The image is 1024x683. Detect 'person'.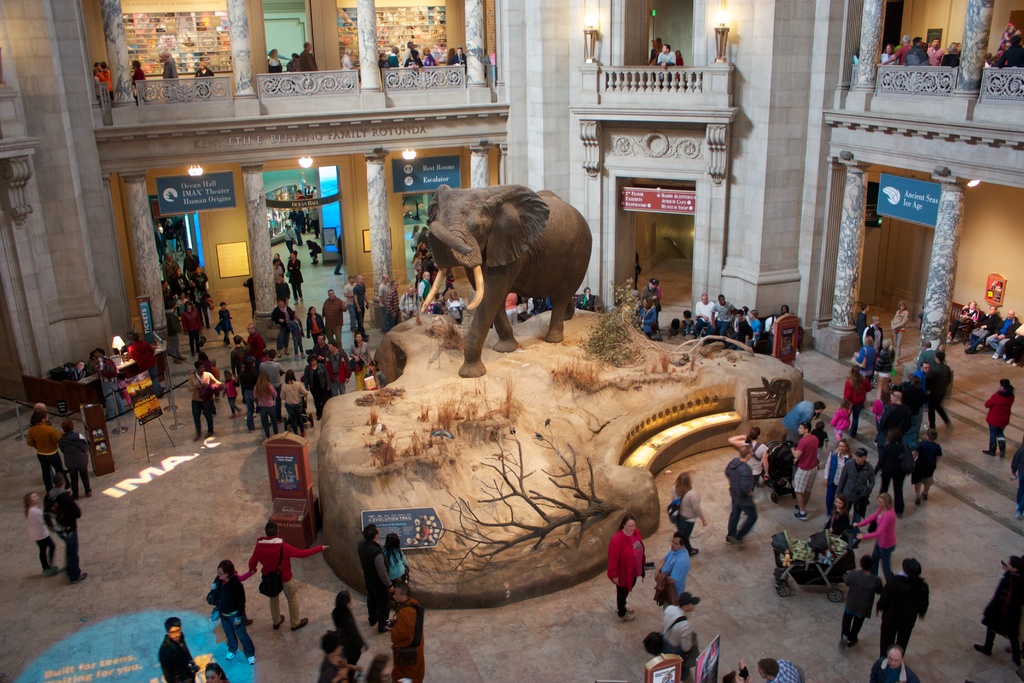
Detection: x1=609, y1=518, x2=646, y2=624.
